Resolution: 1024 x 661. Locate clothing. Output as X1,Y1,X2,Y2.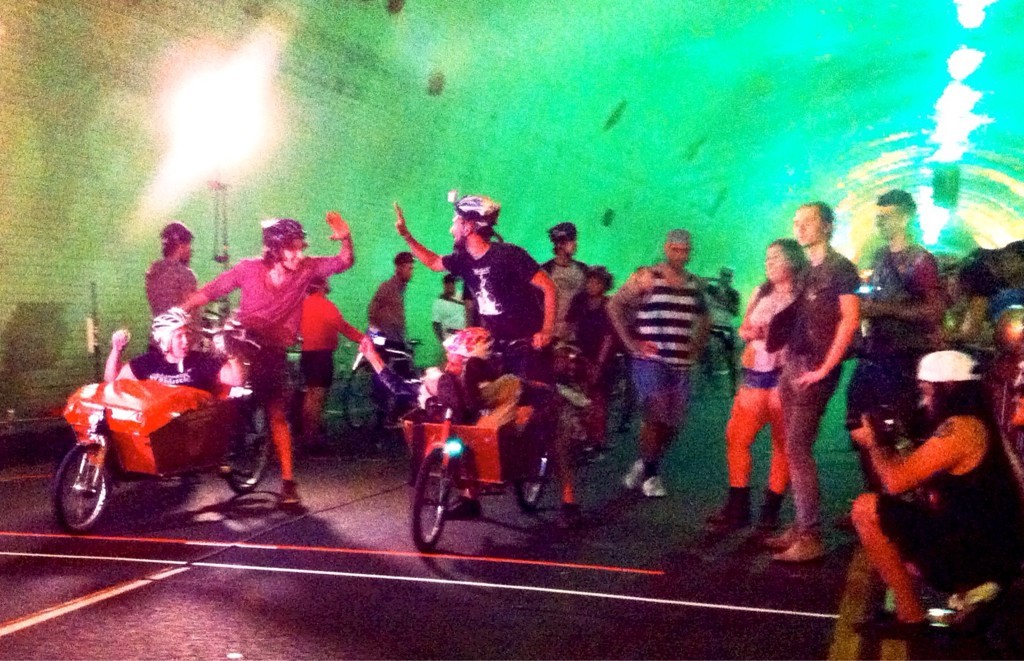
727,277,798,391.
